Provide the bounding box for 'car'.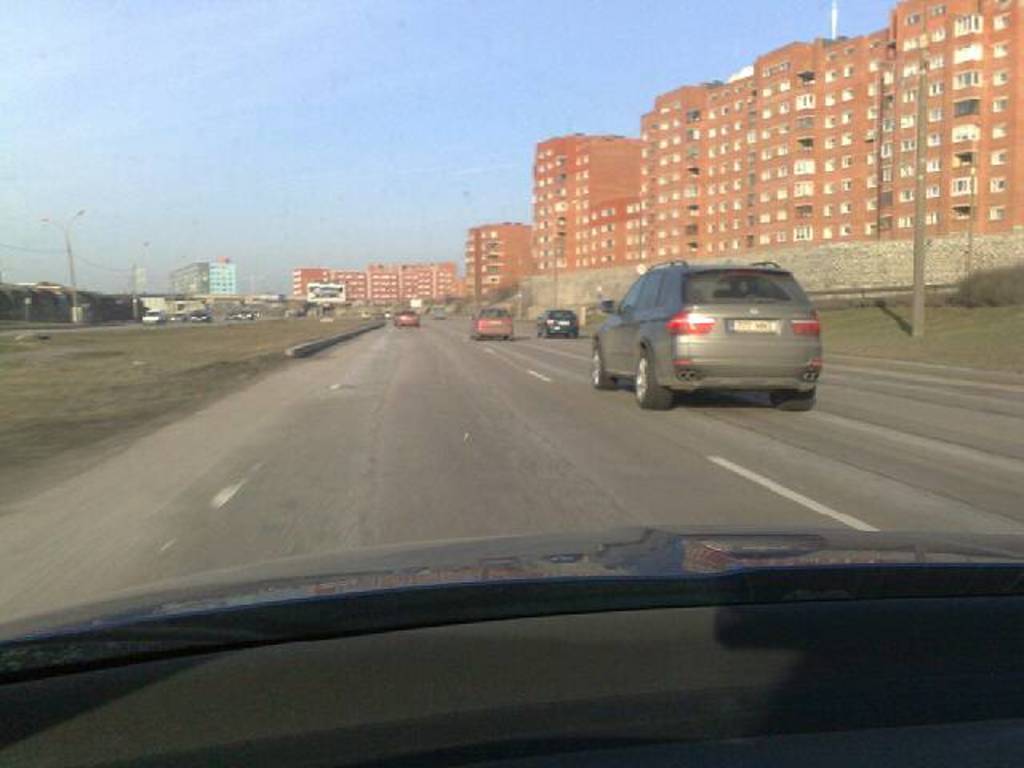
{"x1": 141, "y1": 307, "x2": 163, "y2": 326}.
